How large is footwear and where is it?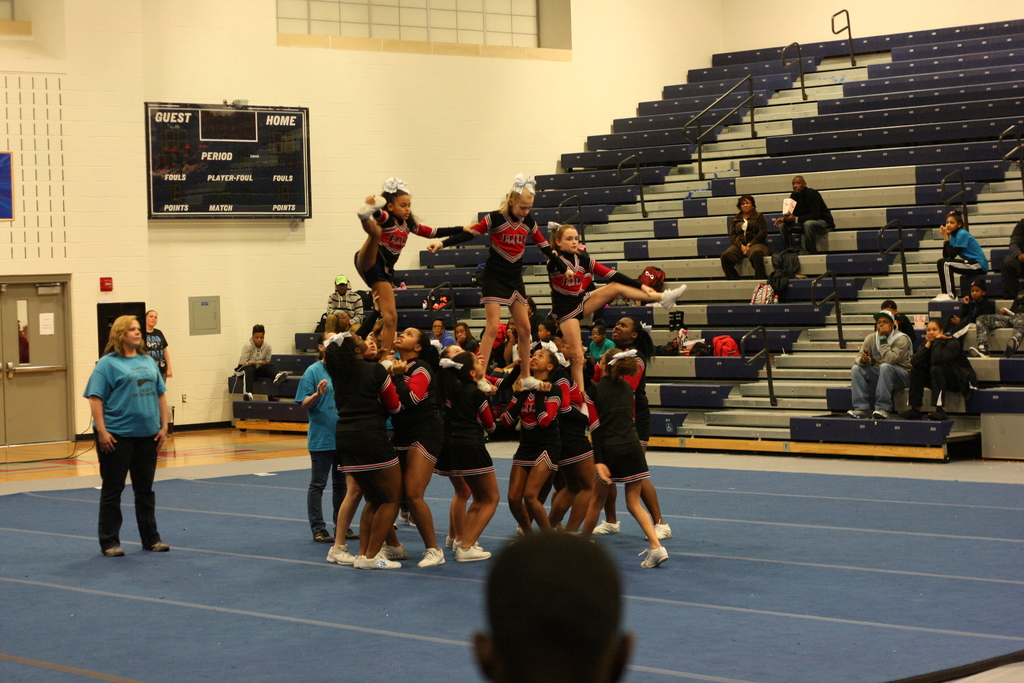
Bounding box: <box>475,377,495,393</box>.
